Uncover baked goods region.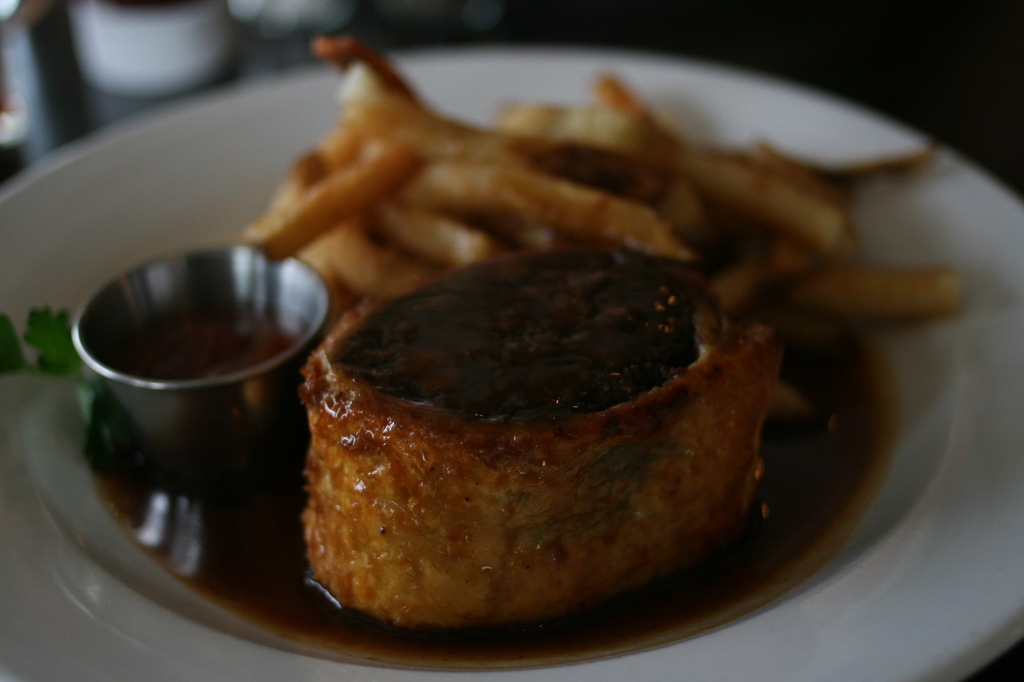
Uncovered: (left=303, top=258, right=780, bottom=627).
